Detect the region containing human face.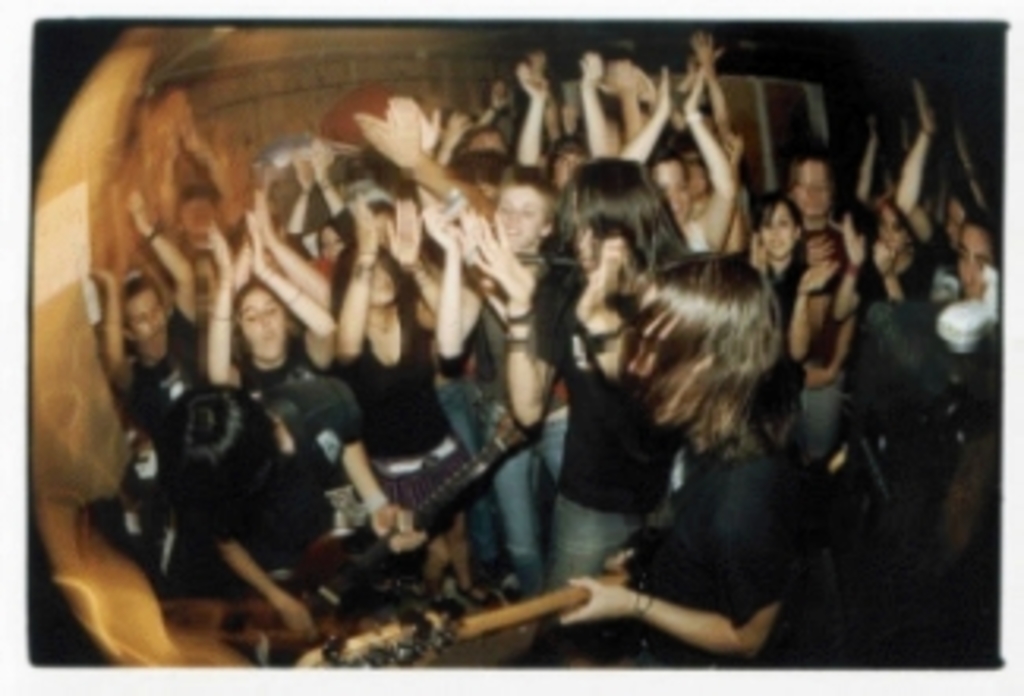
BBox(132, 290, 170, 359).
